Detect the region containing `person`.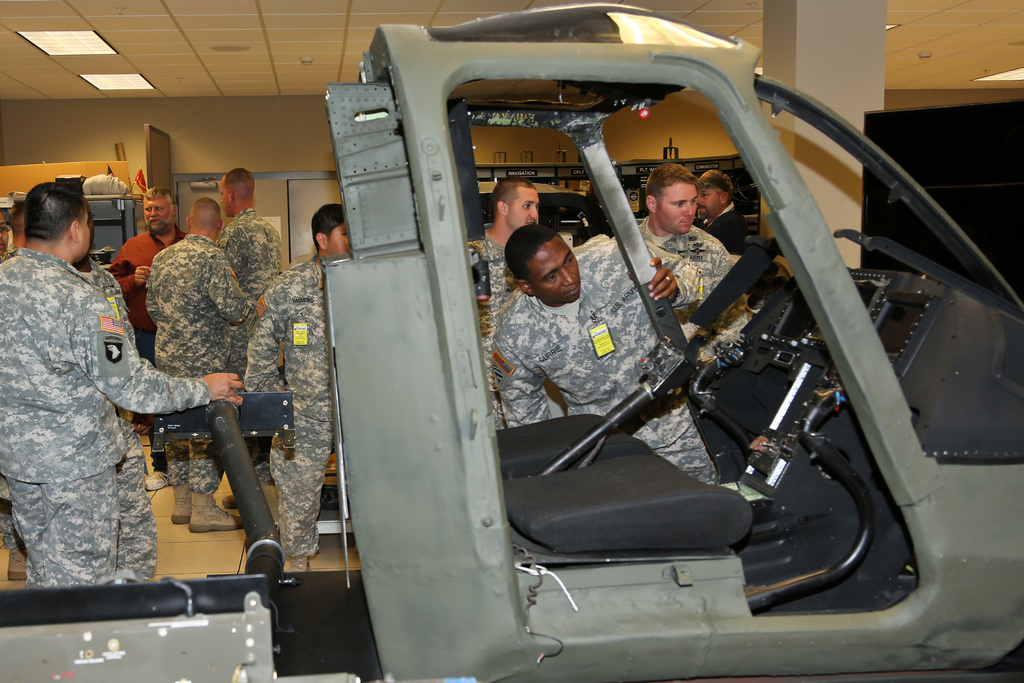
<region>250, 208, 349, 573</region>.
